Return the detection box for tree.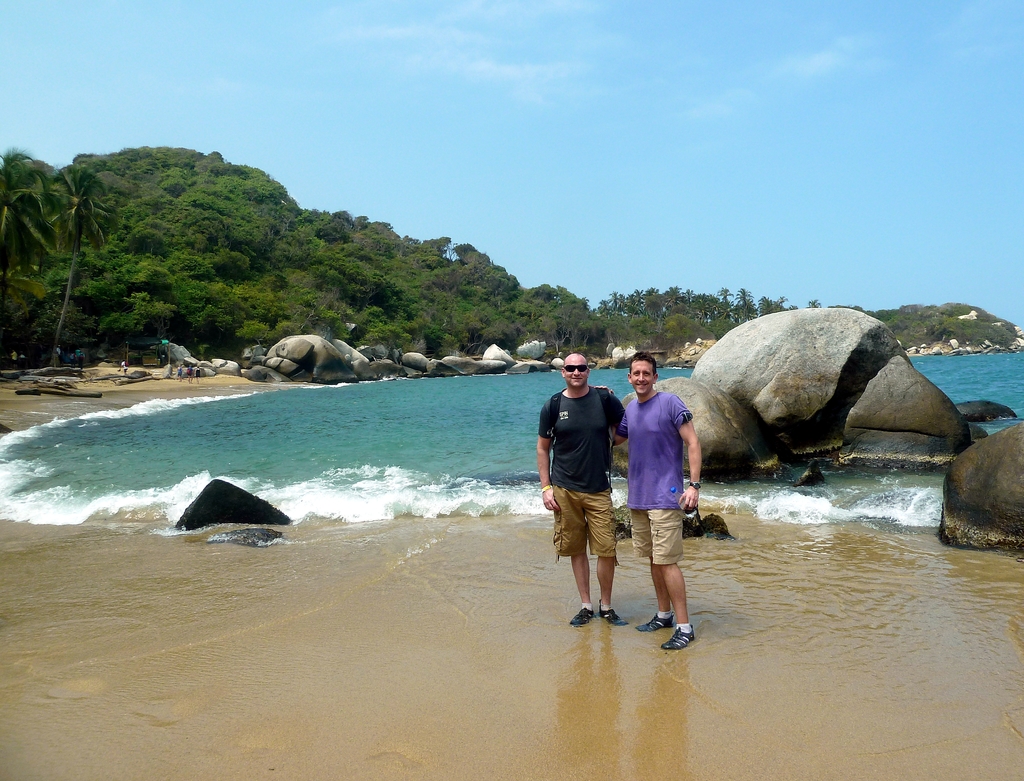
805/298/821/311.
